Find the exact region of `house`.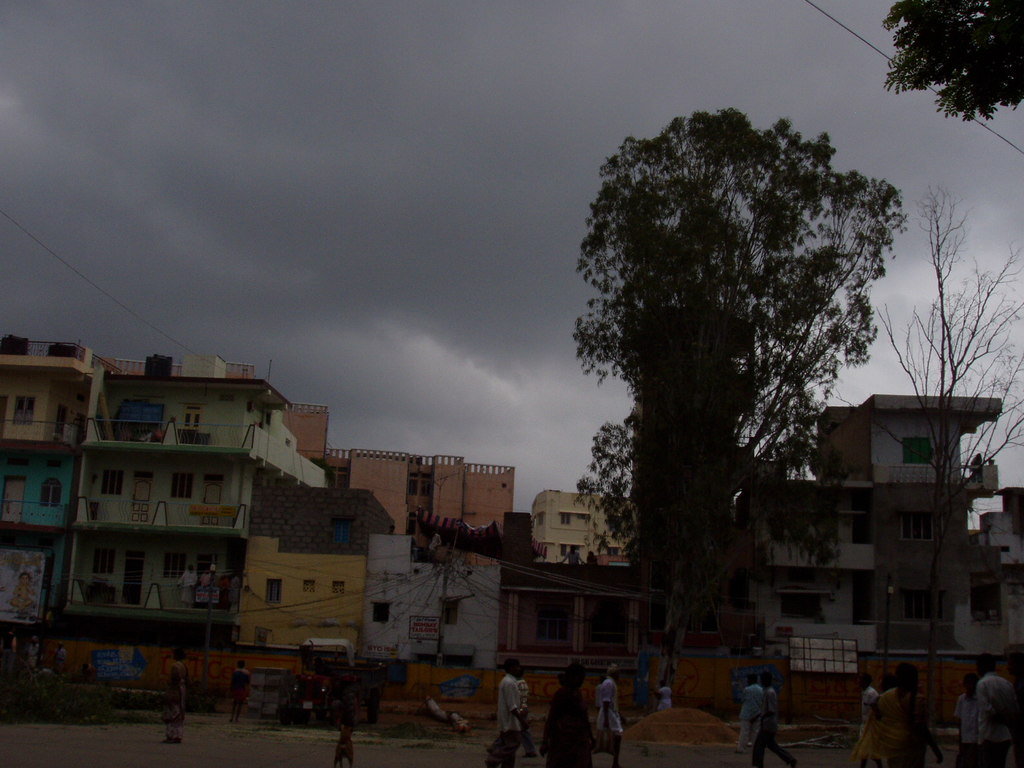
Exact region: detection(970, 467, 1023, 676).
